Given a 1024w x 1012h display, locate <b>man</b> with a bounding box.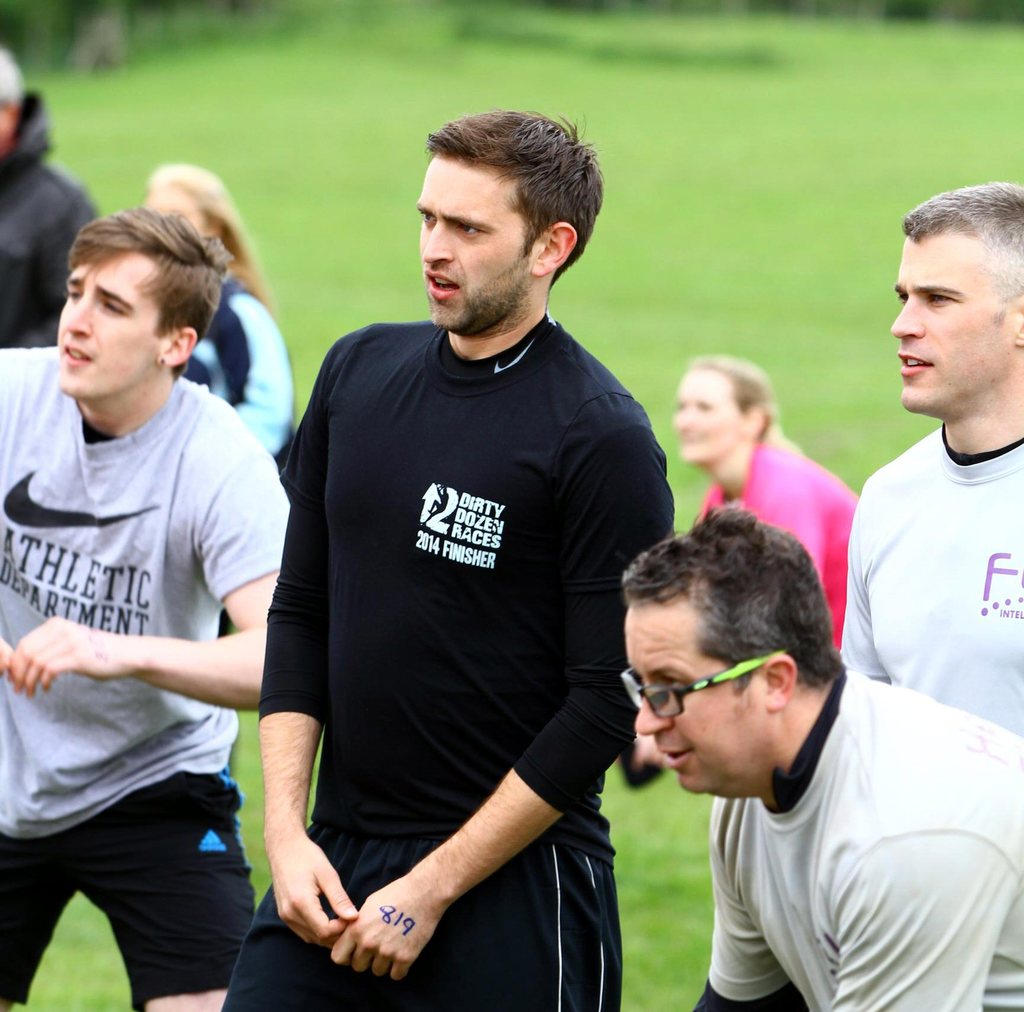
Located: l=246, t=101, r=687, b=1011.
